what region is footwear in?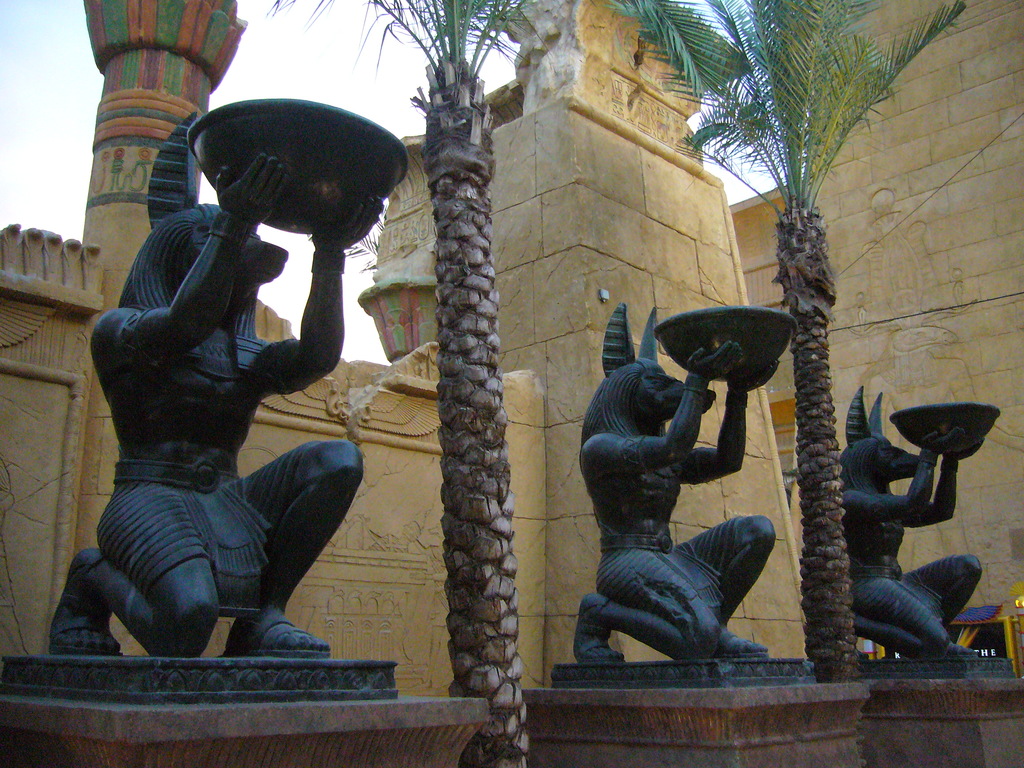
x1=946 y1=642 x2=979 y2=662.
